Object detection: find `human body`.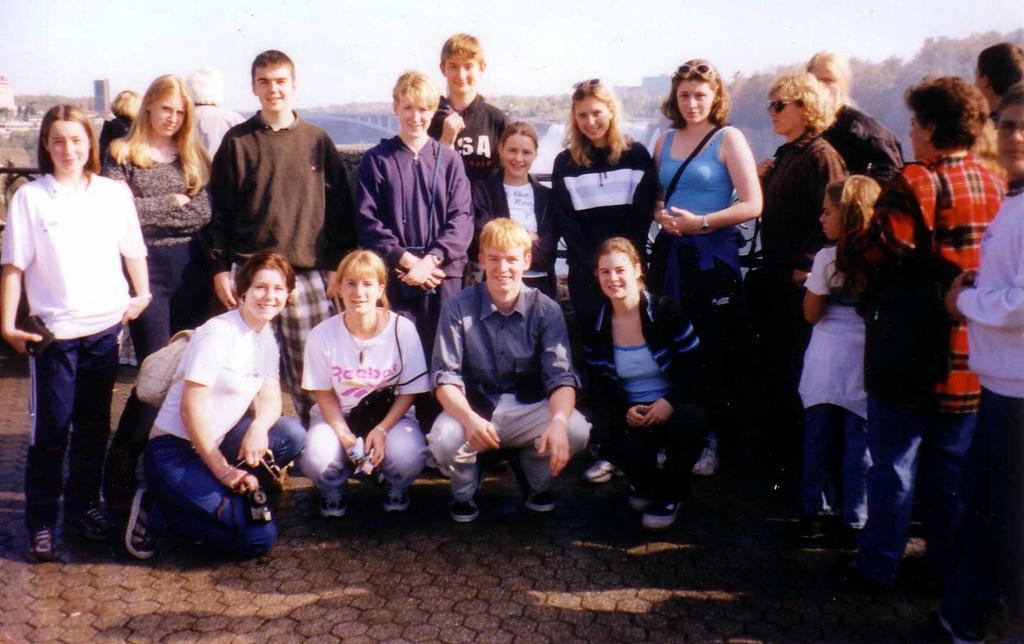
119 252 305 560.
